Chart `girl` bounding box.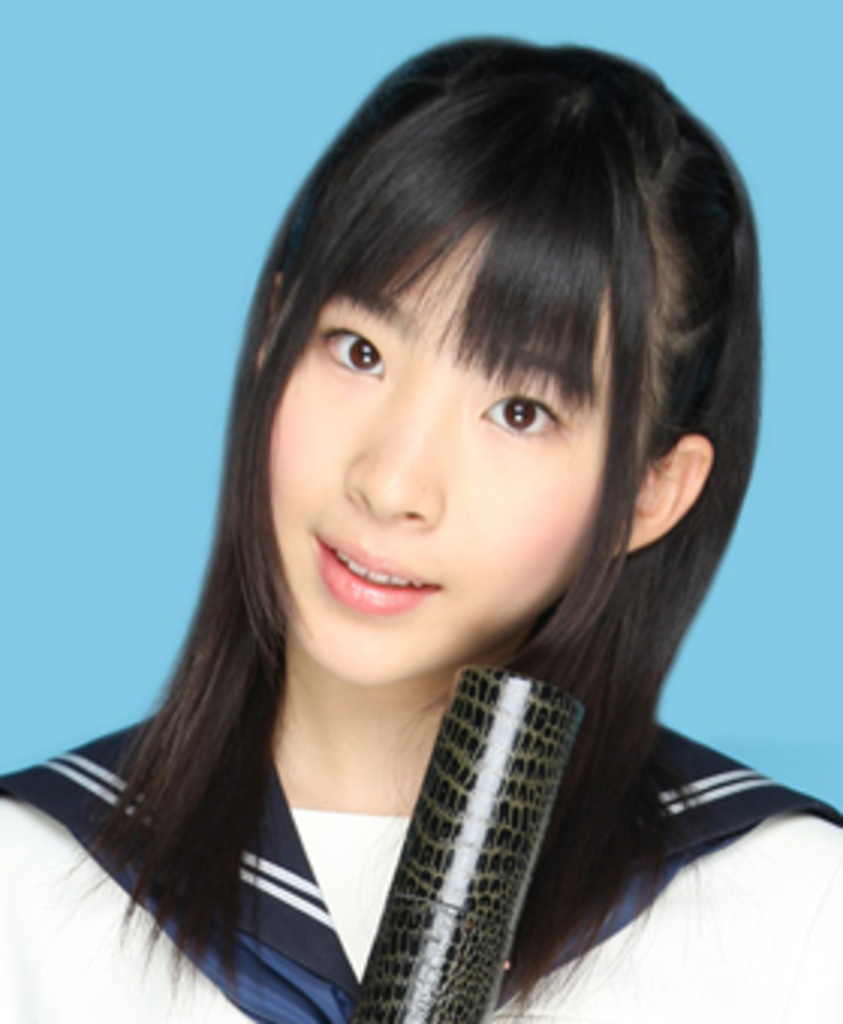
Charted: [left=0, top=33, right=840, bottom=1021].
